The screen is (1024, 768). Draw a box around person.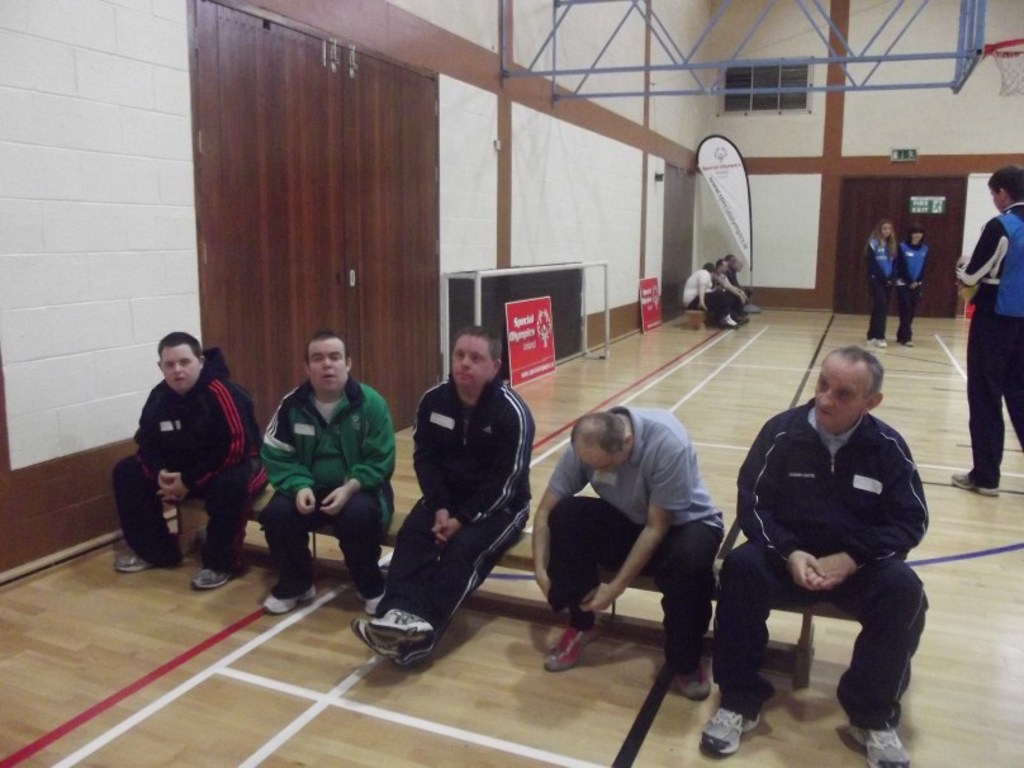
{"left": 953, "top": 163, "right": 1023, "bottom": 498}.
